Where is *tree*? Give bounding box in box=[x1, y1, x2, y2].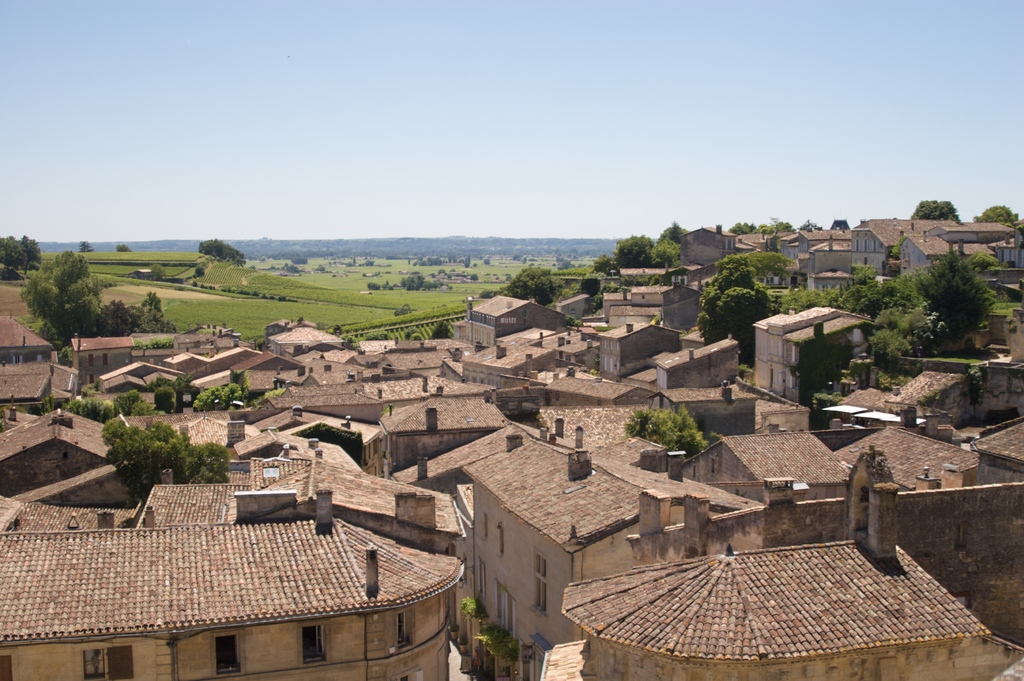
box=[612, 233, 655, 269].
